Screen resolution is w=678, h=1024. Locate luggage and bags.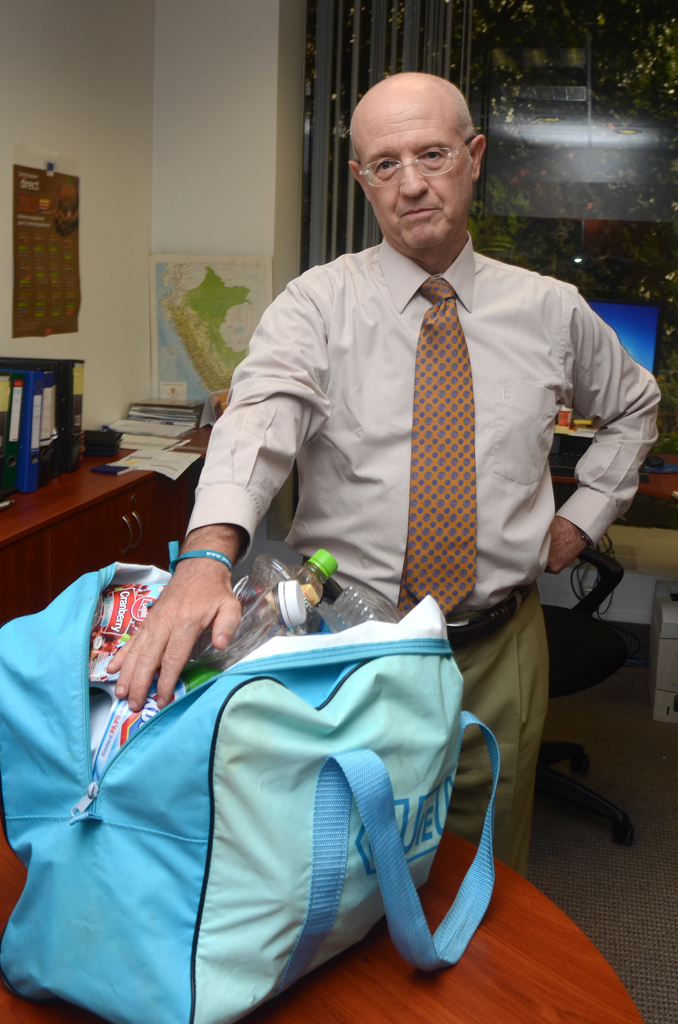
(65,483,544,996).
